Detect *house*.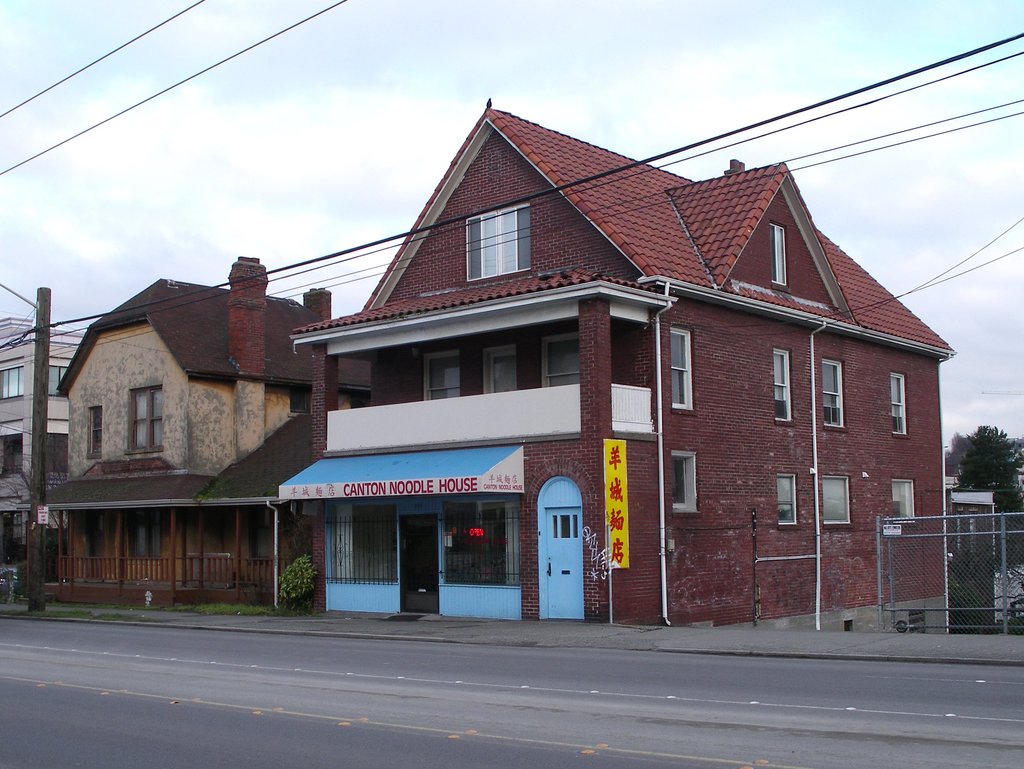
Detected at box(42, 250, 356, 612).
